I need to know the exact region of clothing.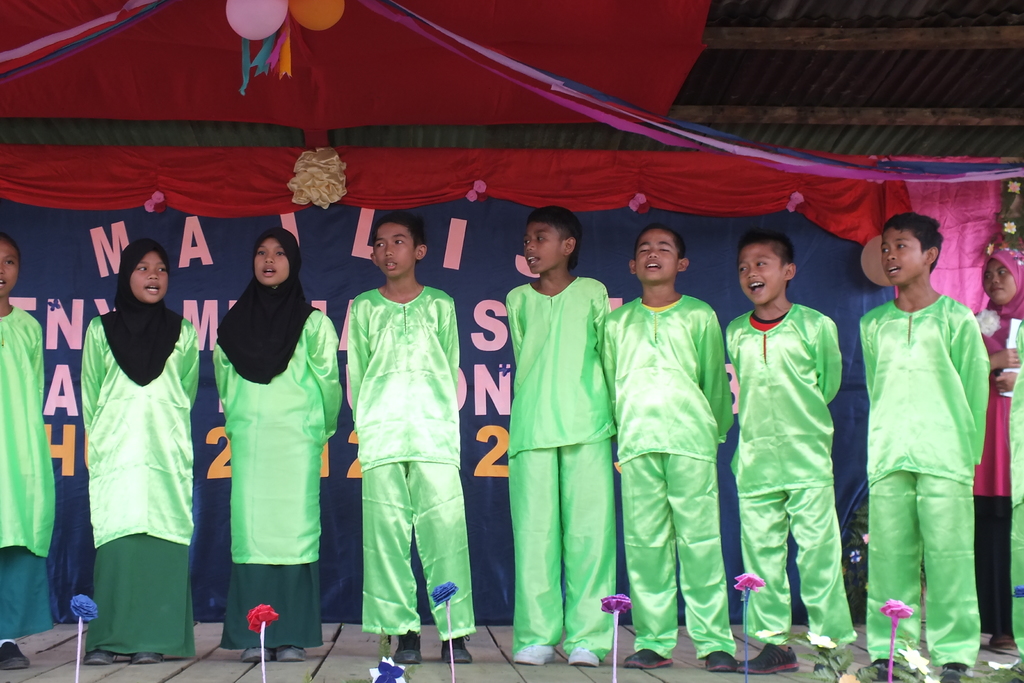
Region: 80/239/201/656.
